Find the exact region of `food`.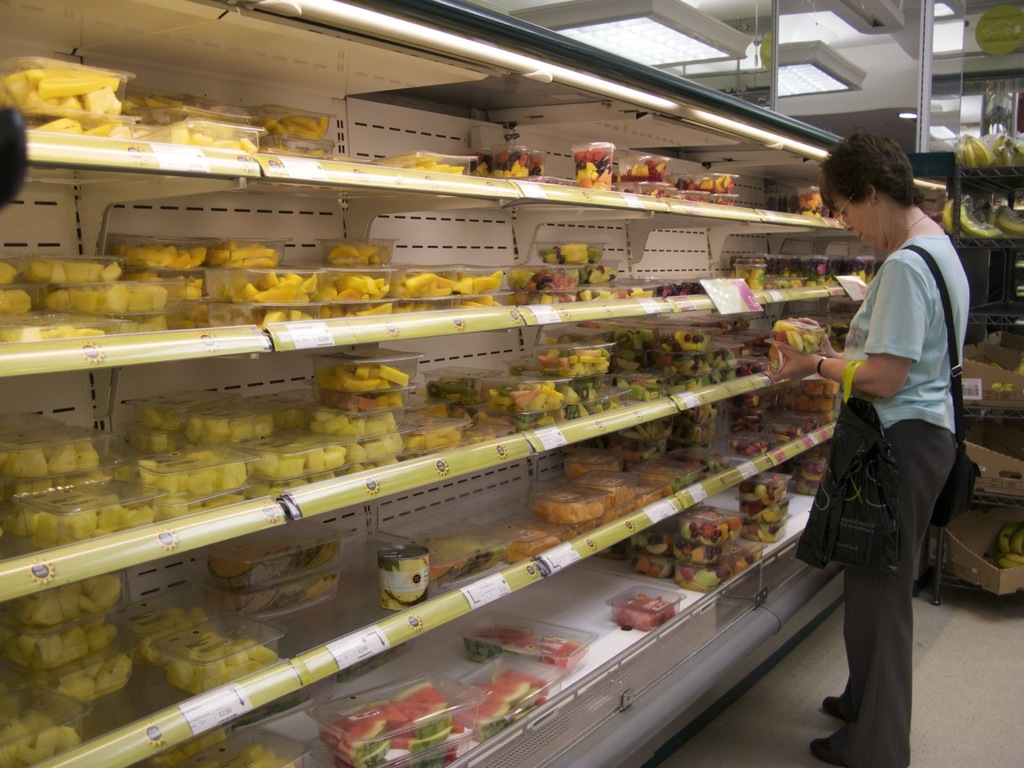
Exact region: (left=0, top=259, right=19, bottom=291).
